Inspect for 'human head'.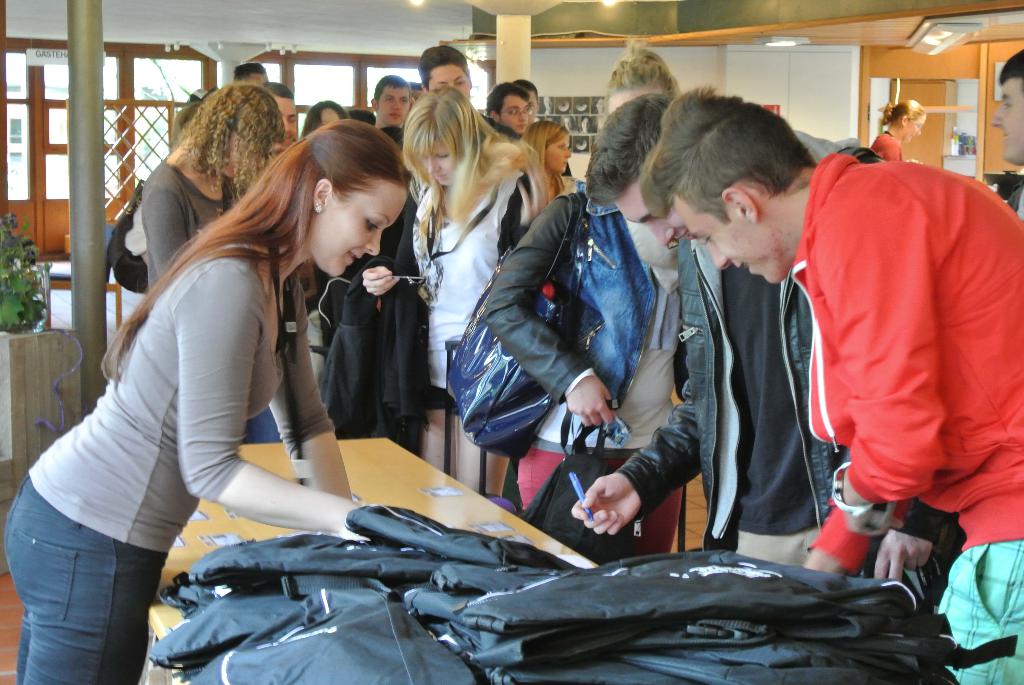
Inspection: detection(180, 81, 289, 189).
